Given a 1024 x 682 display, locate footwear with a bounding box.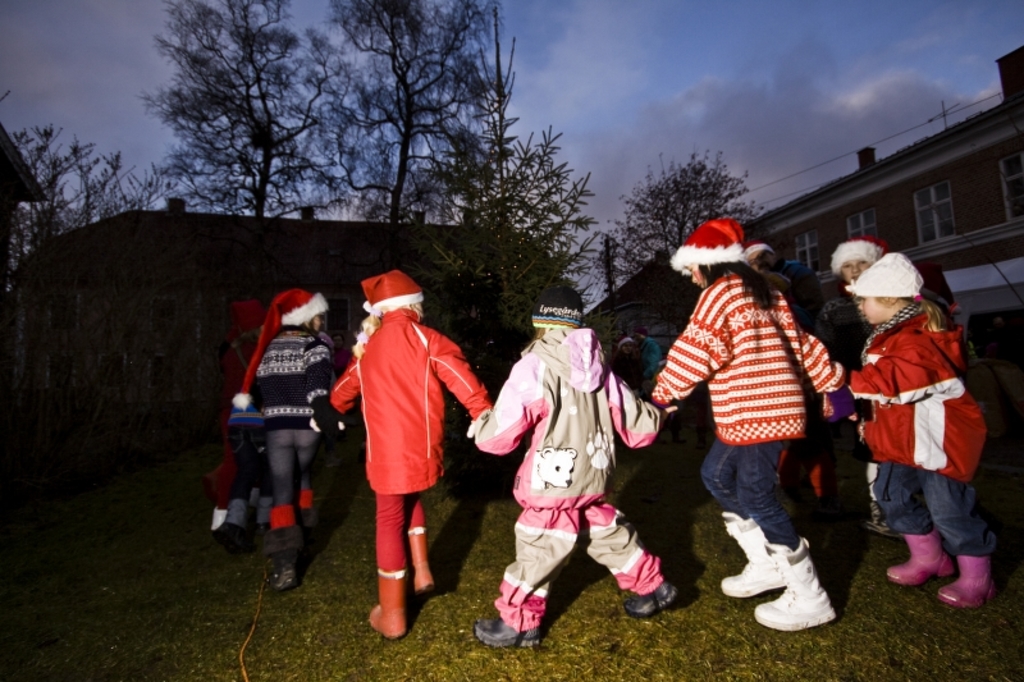
Located: region(219, 526, 247, 553).
